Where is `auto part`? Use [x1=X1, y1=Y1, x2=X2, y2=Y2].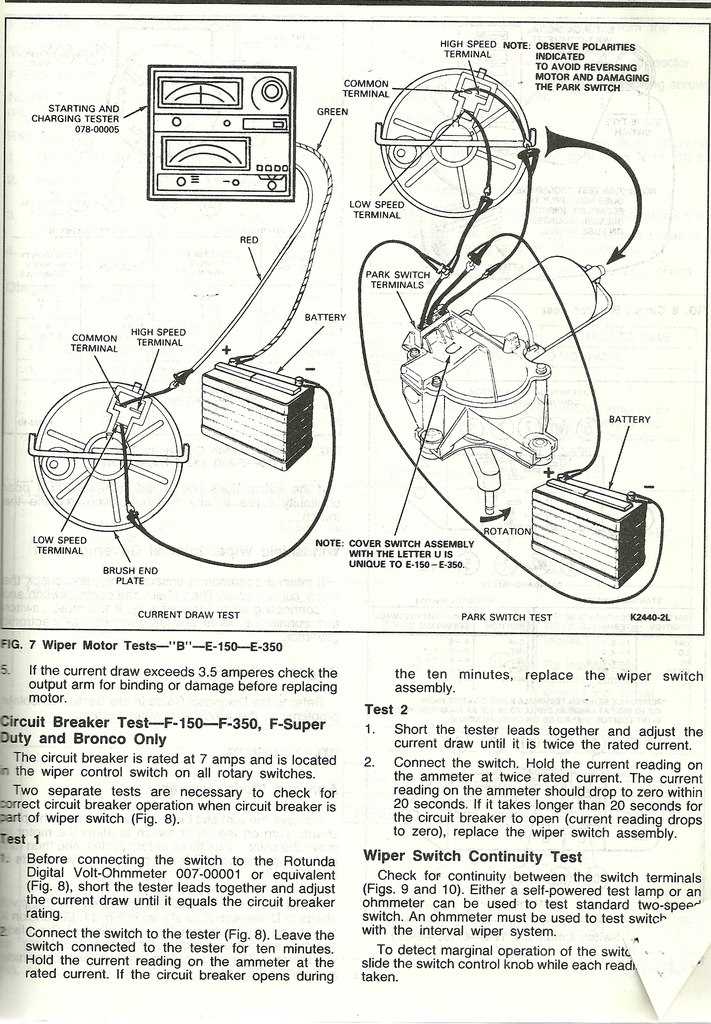
[x1=202, y1=338, x2=316, y2=438].
